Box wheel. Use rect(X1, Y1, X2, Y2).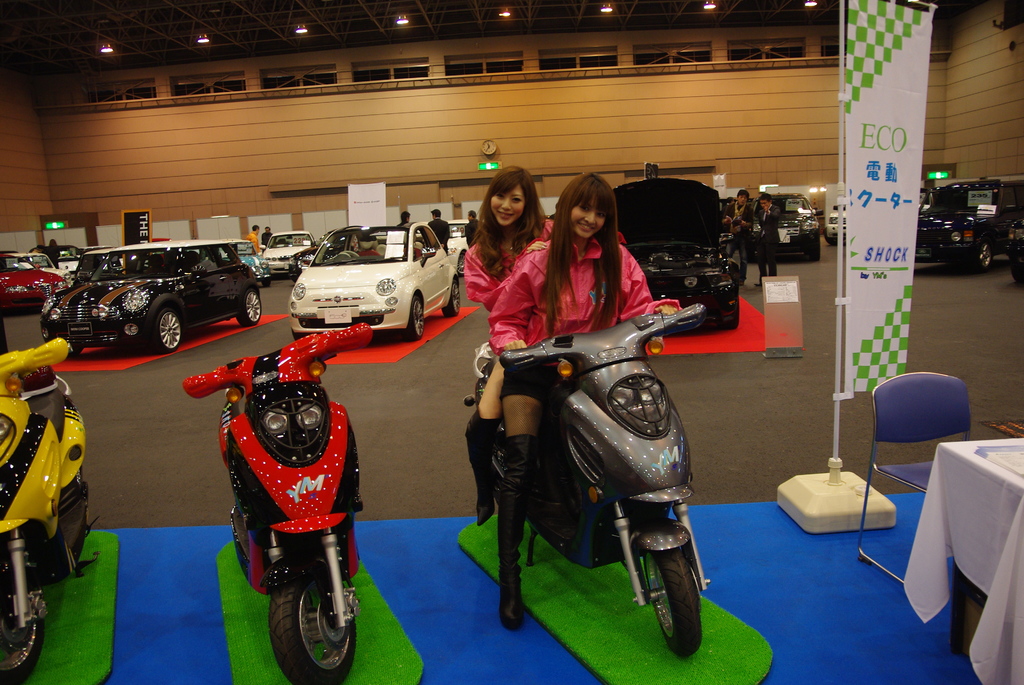
rect(240, 287, 266, 324).
